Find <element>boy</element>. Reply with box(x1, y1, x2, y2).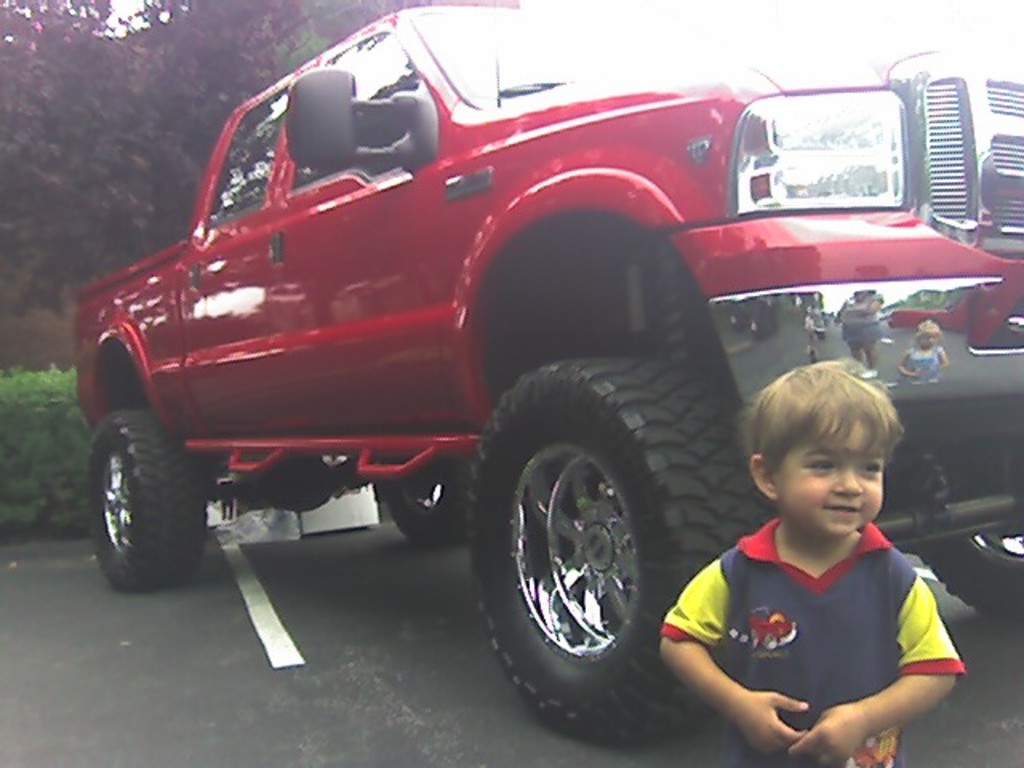
box(659, 352, 965, 744).
